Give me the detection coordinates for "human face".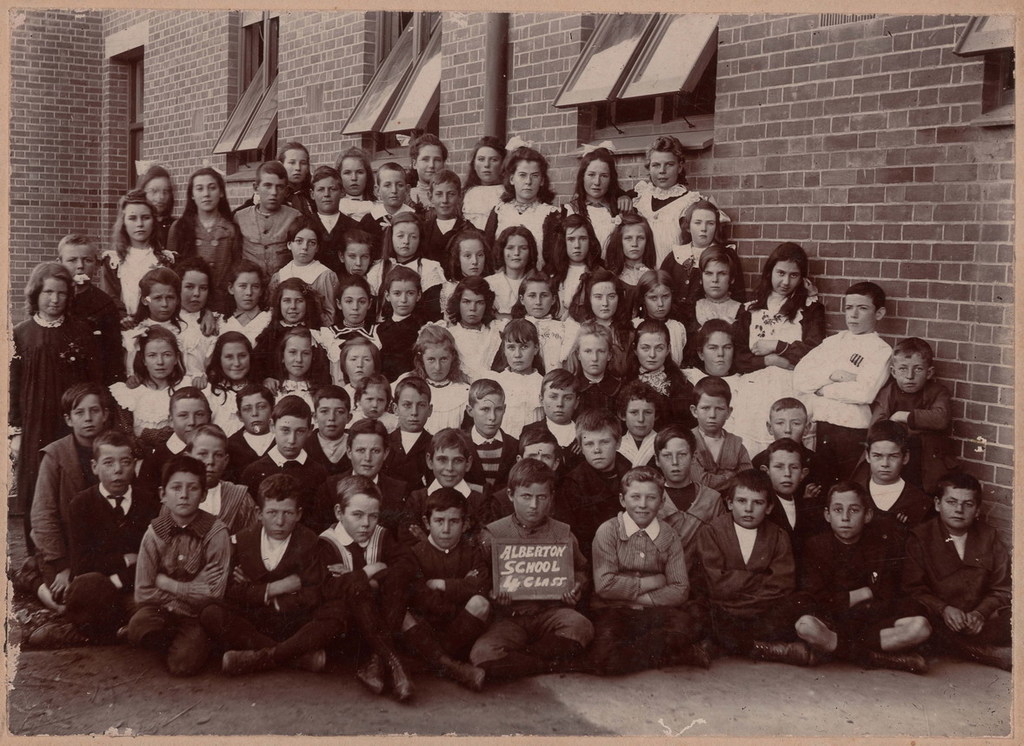
<bbox>459, 287, 491, 323</bbox>.
